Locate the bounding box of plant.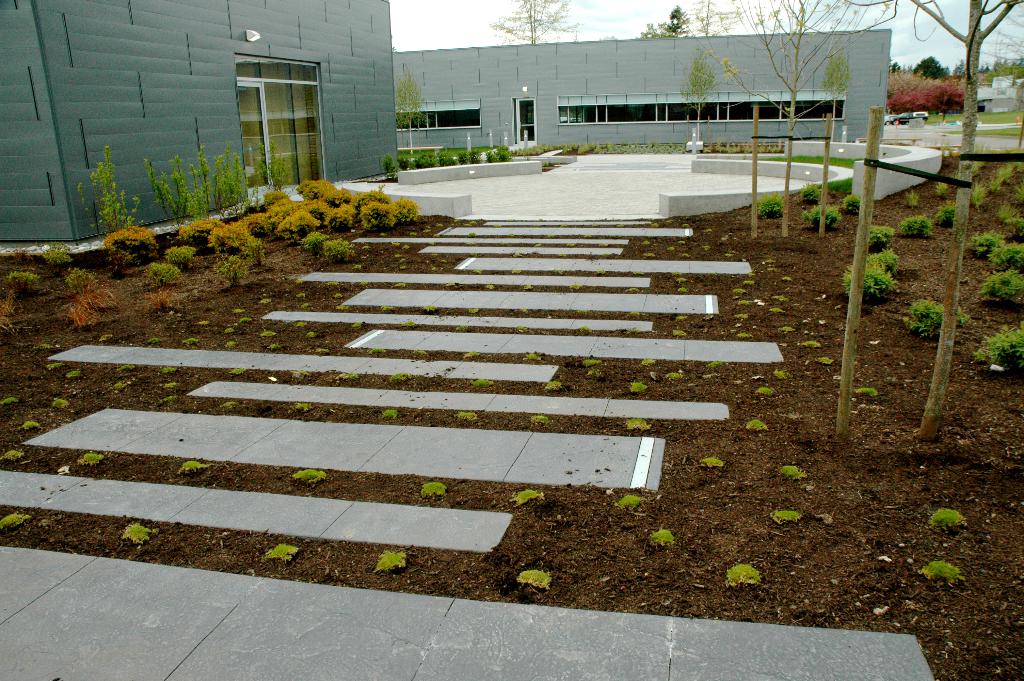
Bounding box: detection(499, 147, 509, 154).
